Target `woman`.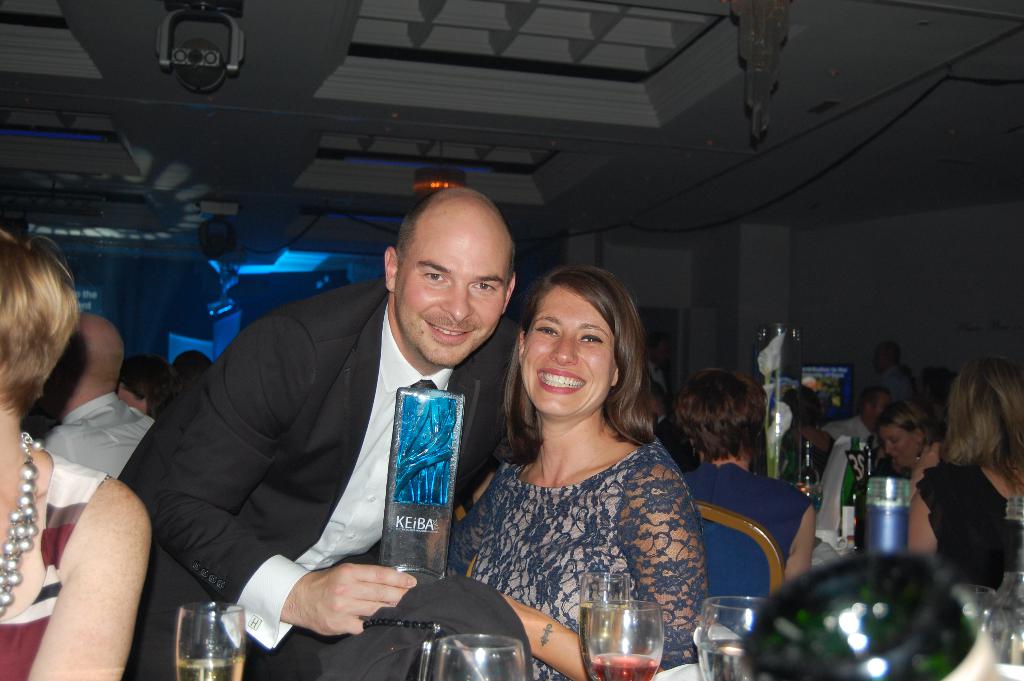
Target region: <bbox>676, 365, 818, 616</bbox>.
